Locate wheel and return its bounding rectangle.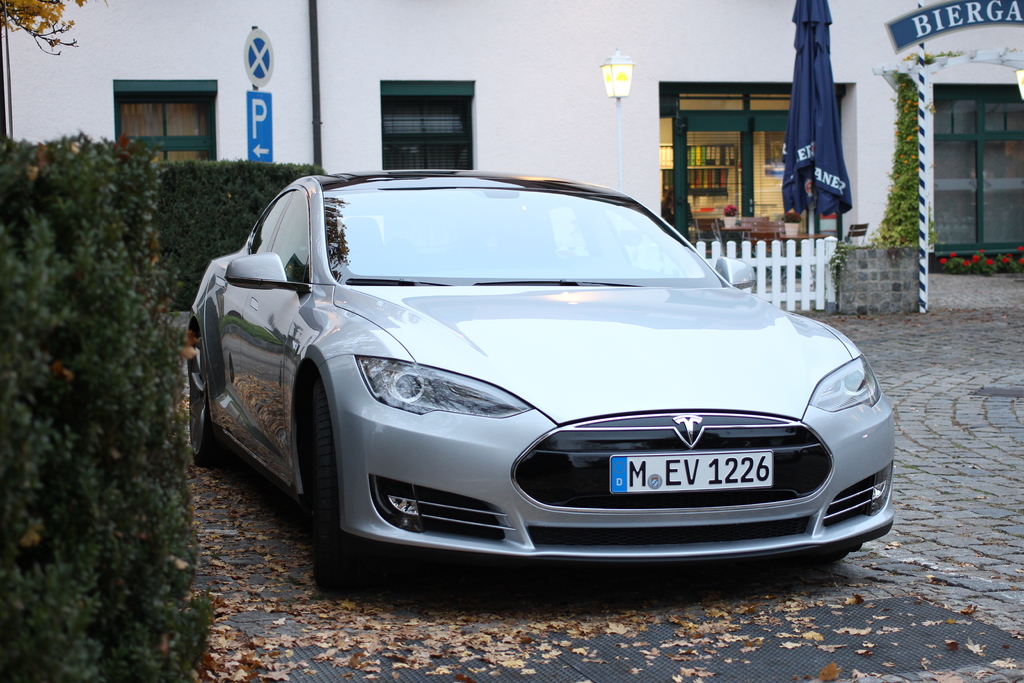
bbox=[315, 383, 371, 591].
